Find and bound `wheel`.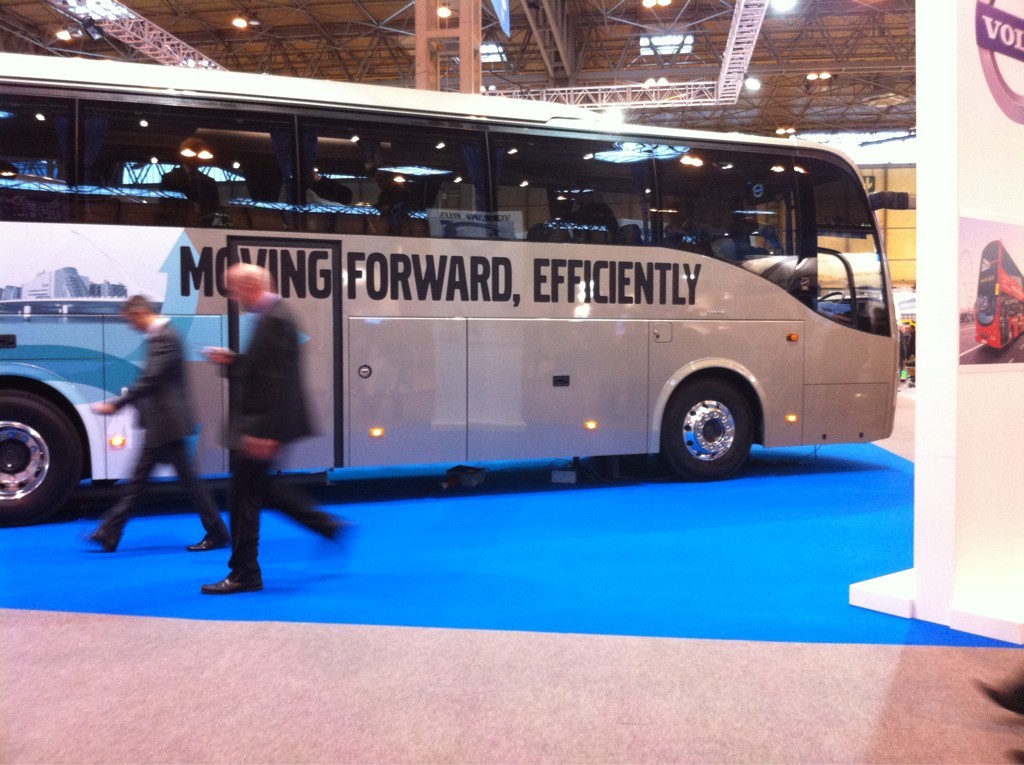
Bound: [818, 289, 846, 313].
